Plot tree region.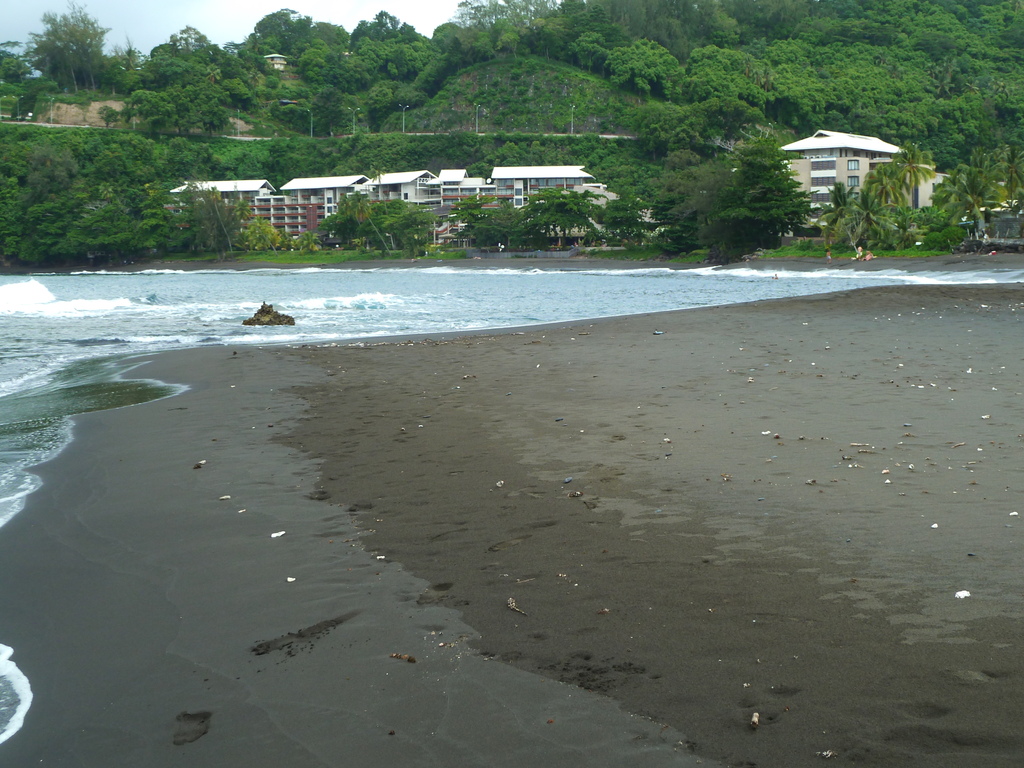
Plotted at [x1=102, y1=86, x2=177, y2=136].
